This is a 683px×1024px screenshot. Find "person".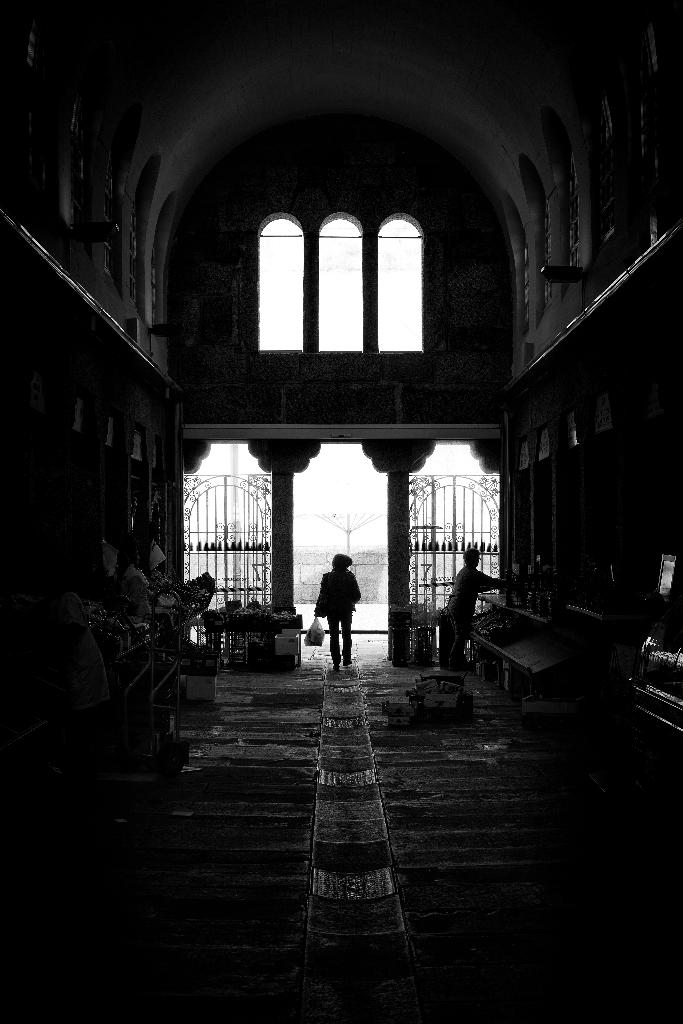
Bounding box: bbox=(316, 554, 361, 671).
